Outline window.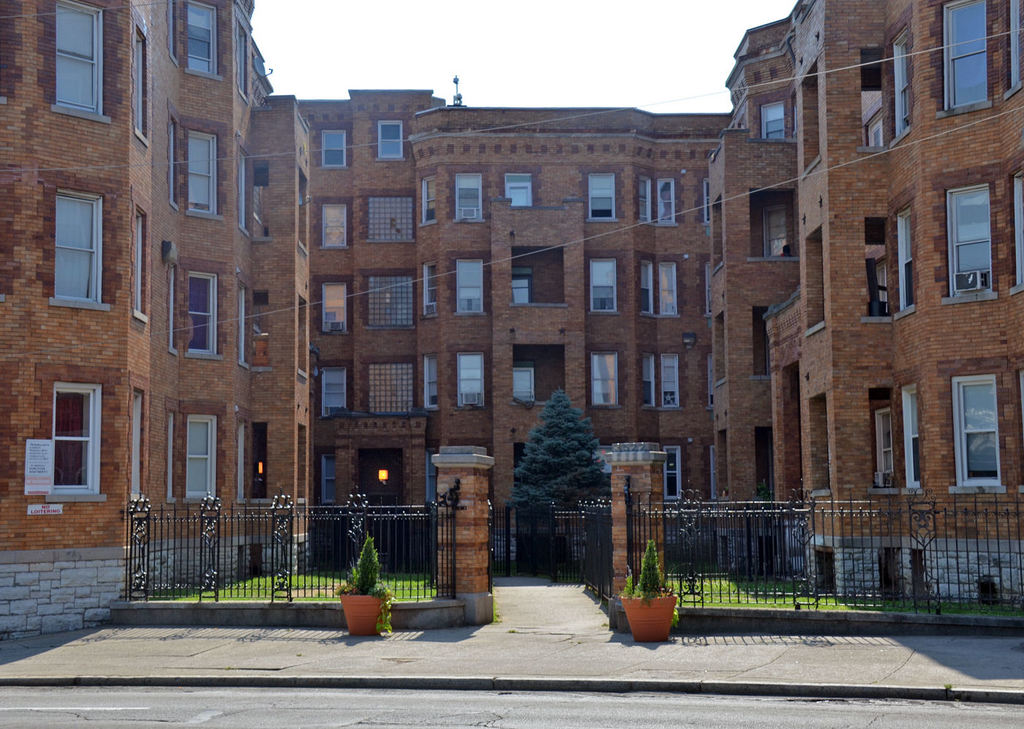
Outline: 587/259/617/314.
